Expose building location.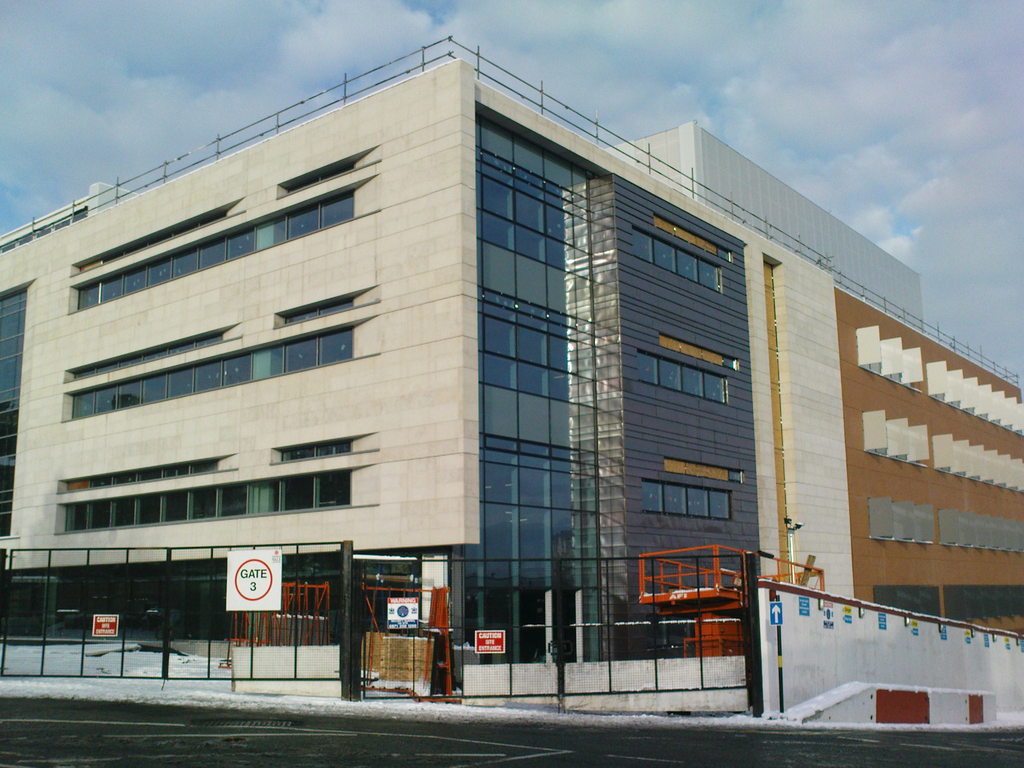
Exposed at 0, 33, 1023, 694.
